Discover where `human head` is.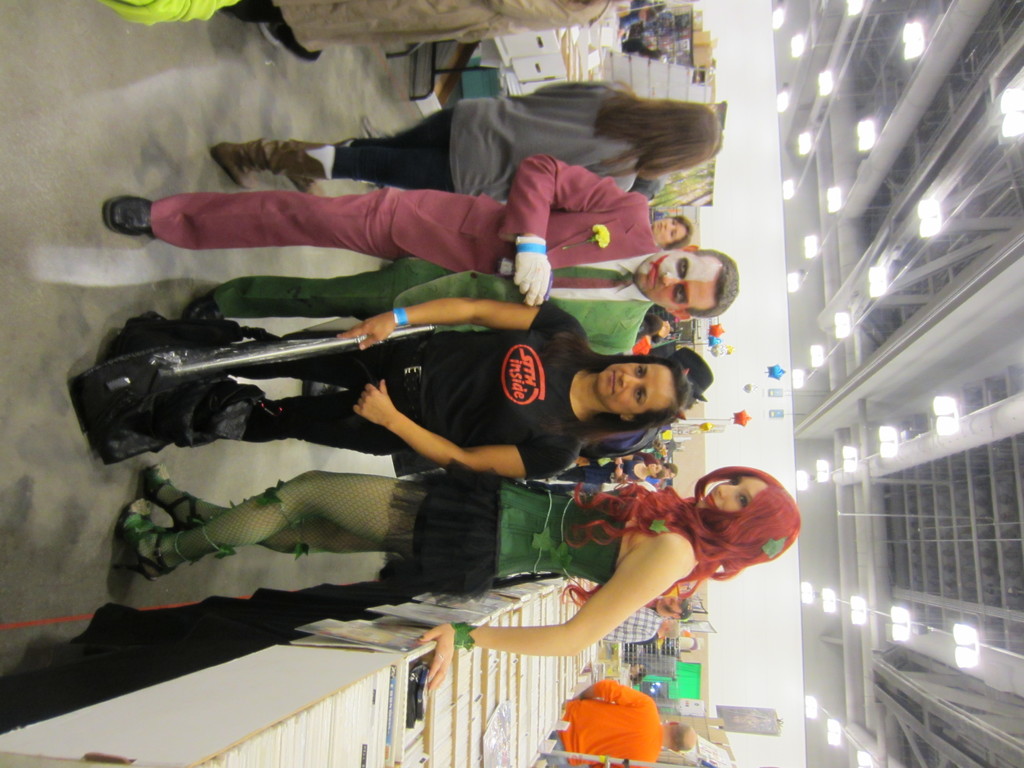
Discovered at l=633, t=245, r=740, b=321.
